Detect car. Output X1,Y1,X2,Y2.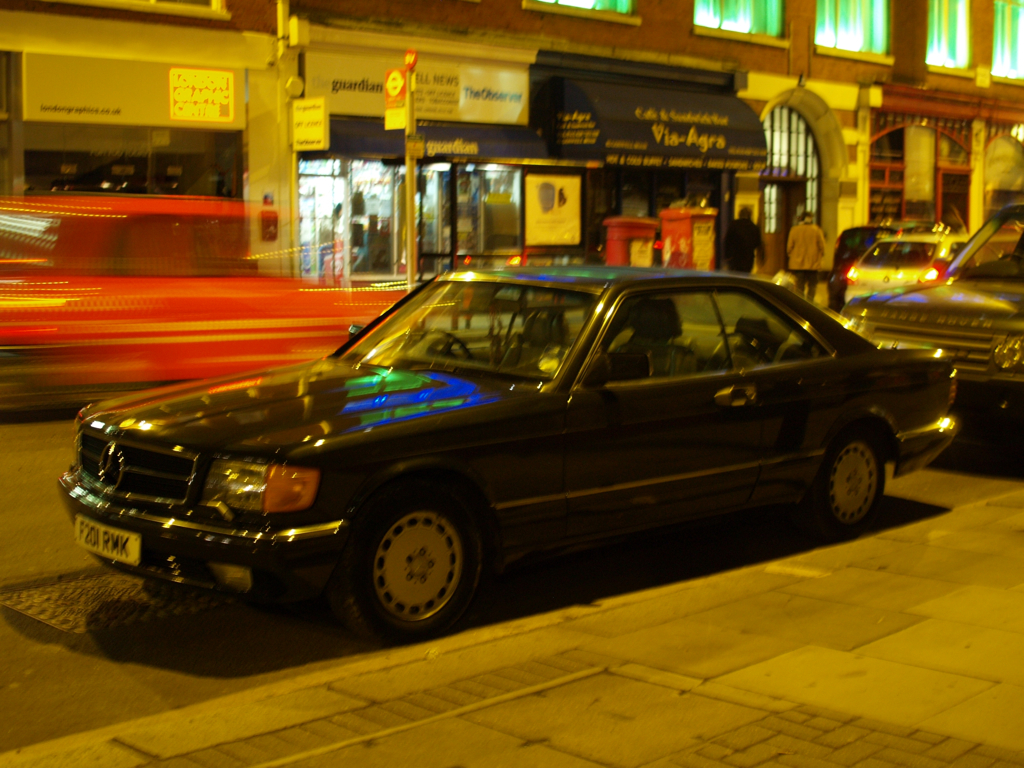
825,195,1023,445.
